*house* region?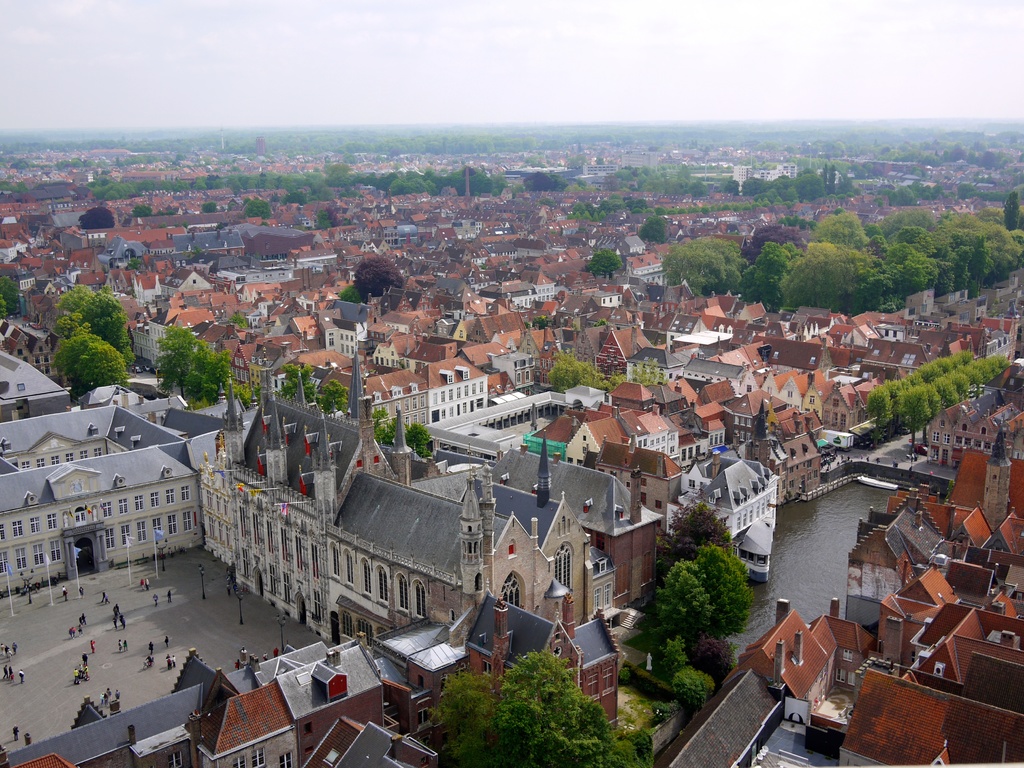
bbox=(180, 668, 302, 767)
